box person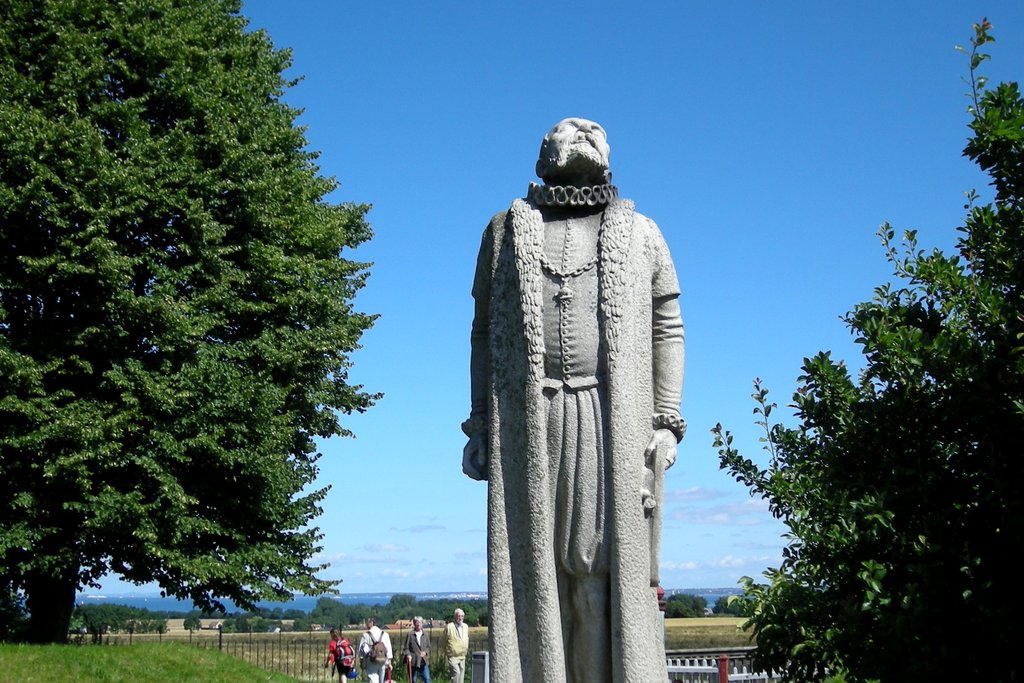
bbox=[453, 111, 691, 682]
